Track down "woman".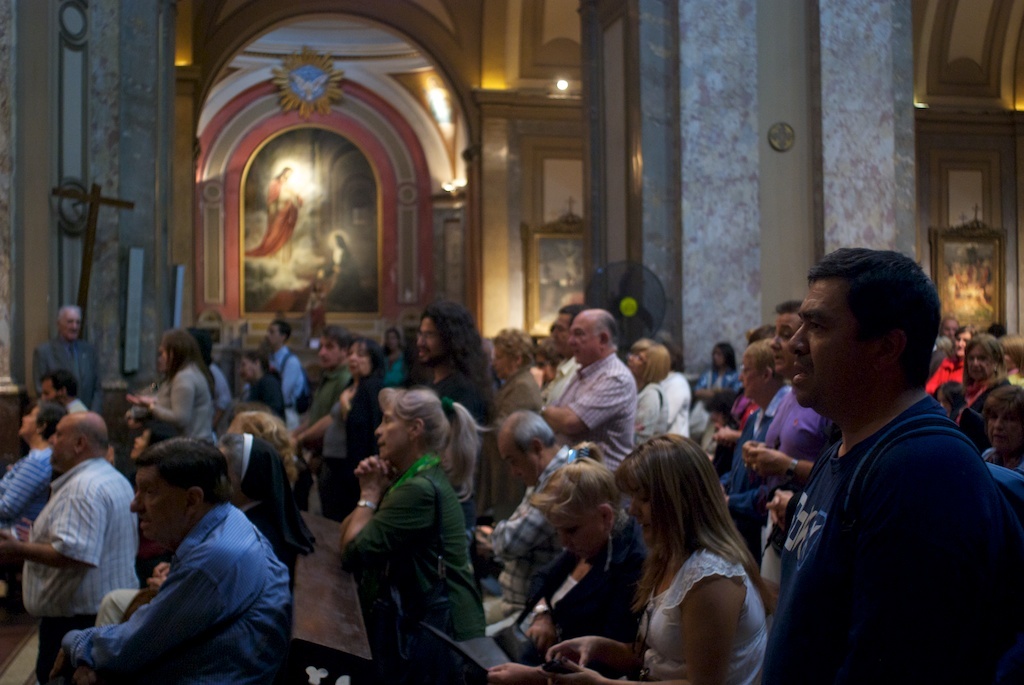
Tracked to x1=0, y1=395, x2=69, y2=524.
